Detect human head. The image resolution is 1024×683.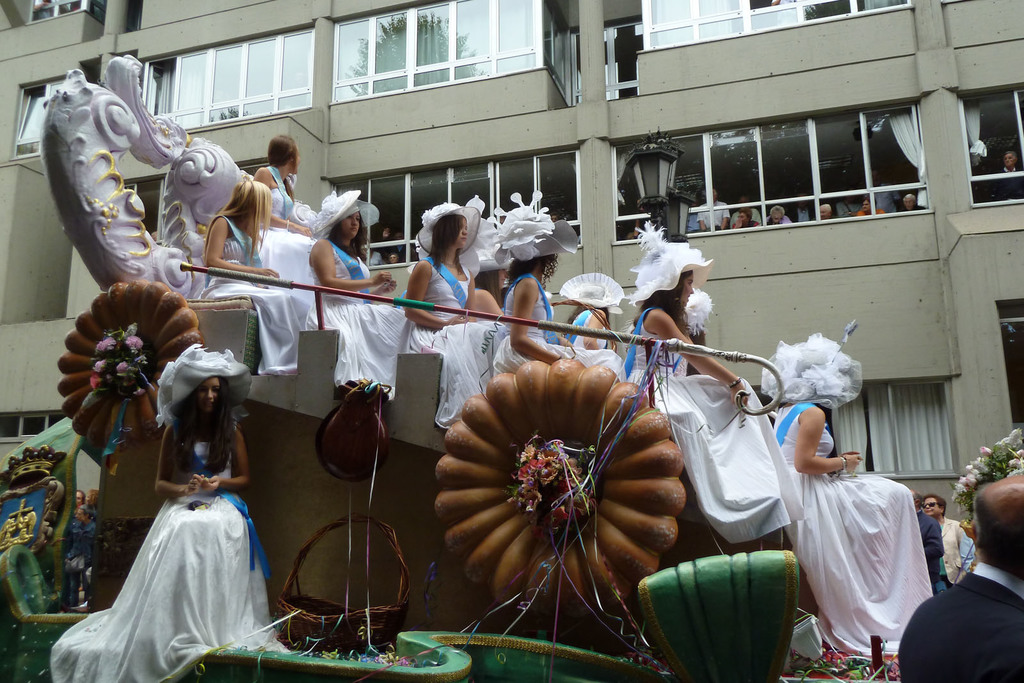
locate(772, 335, 859, 416).
